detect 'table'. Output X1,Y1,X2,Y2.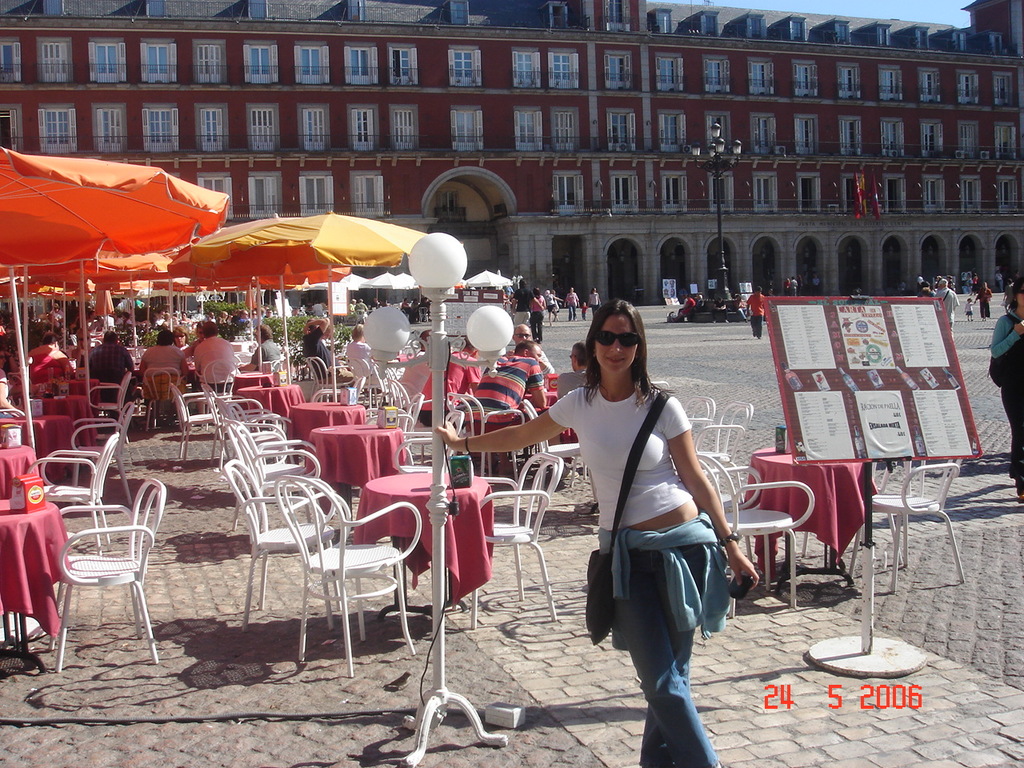
309,428,402,496.
